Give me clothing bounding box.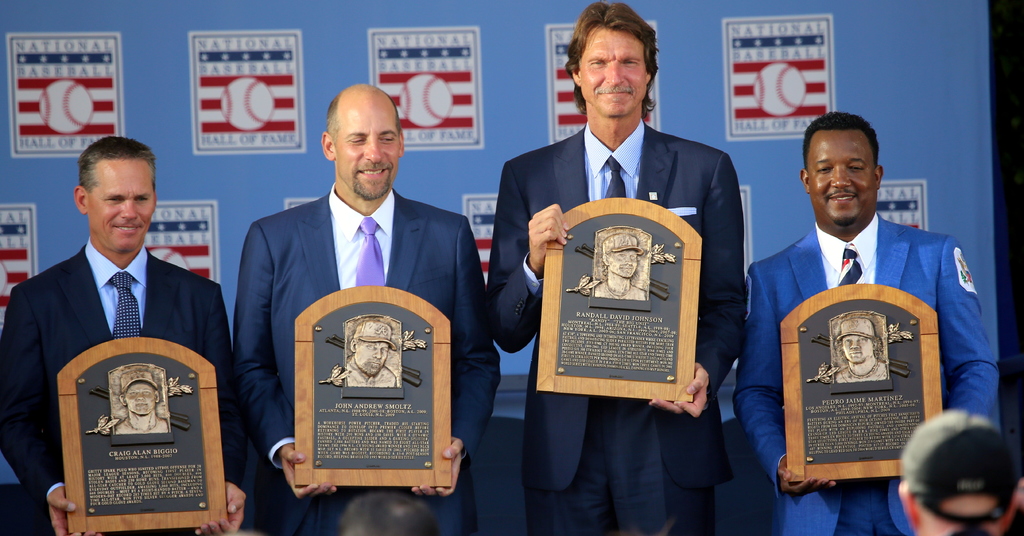
[476,120,749,534].
